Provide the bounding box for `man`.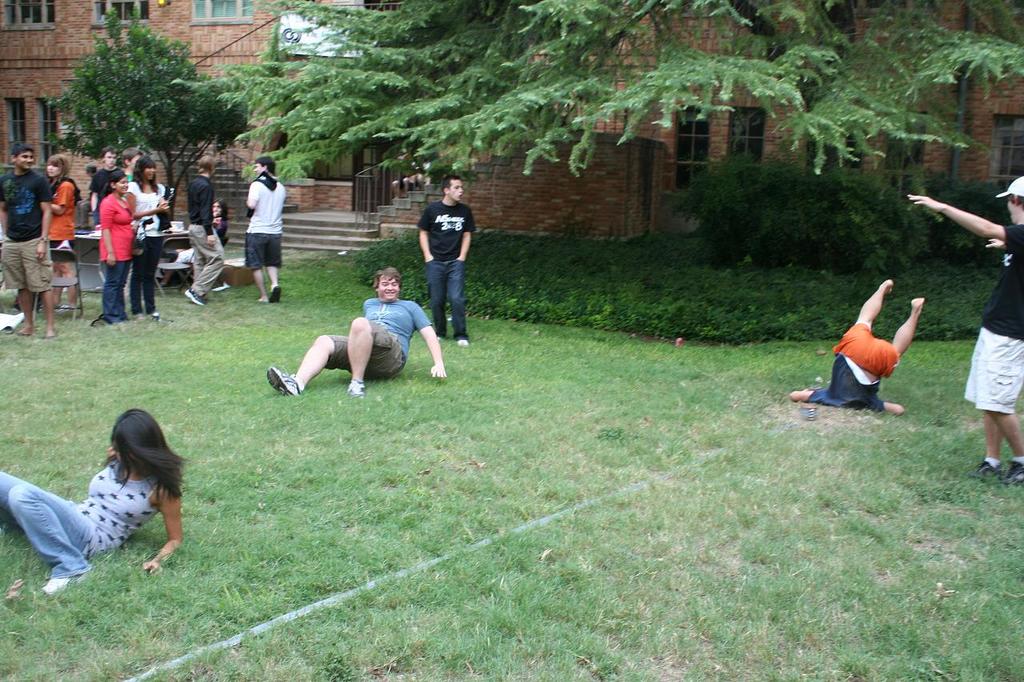
[left=90, top=147, right=114, bottom=213].
